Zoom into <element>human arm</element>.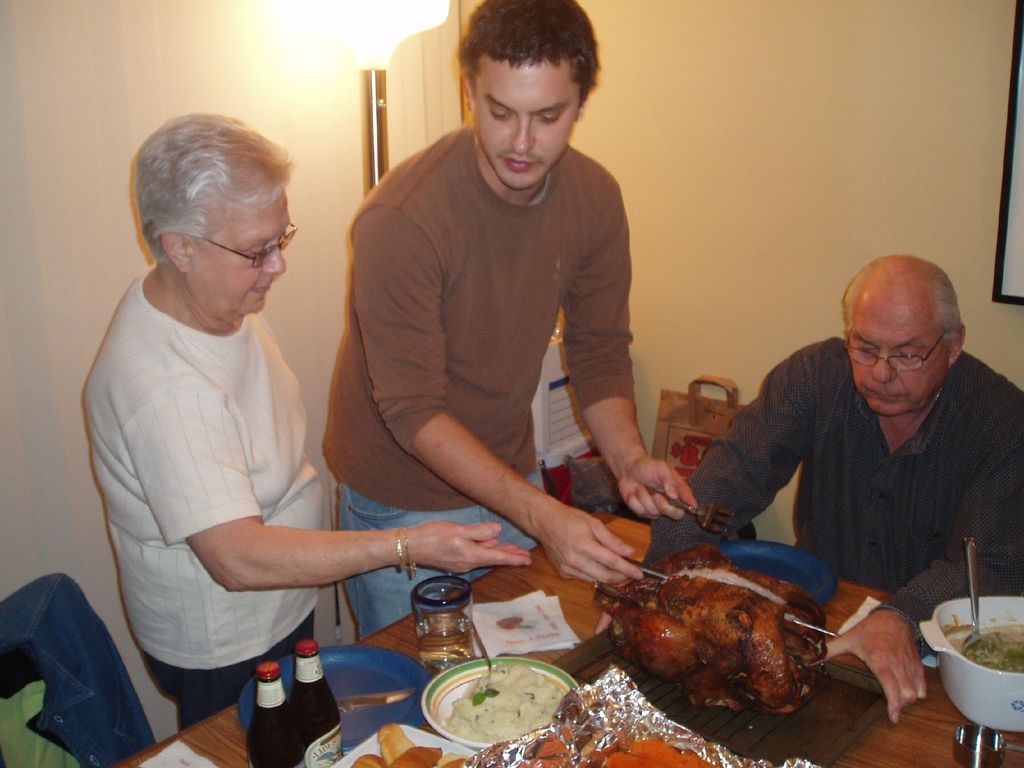
Zoom target: <region>812, 390, 1023, 717</region>.
